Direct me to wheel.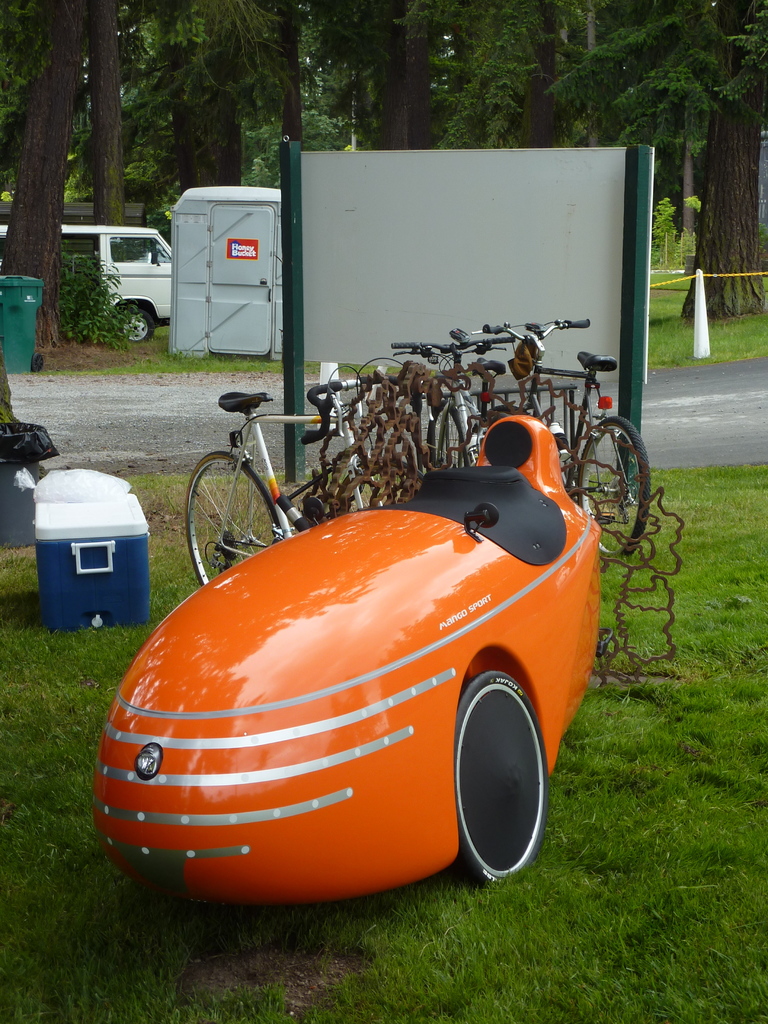
Direction: region(427, 404, 471, 469).
